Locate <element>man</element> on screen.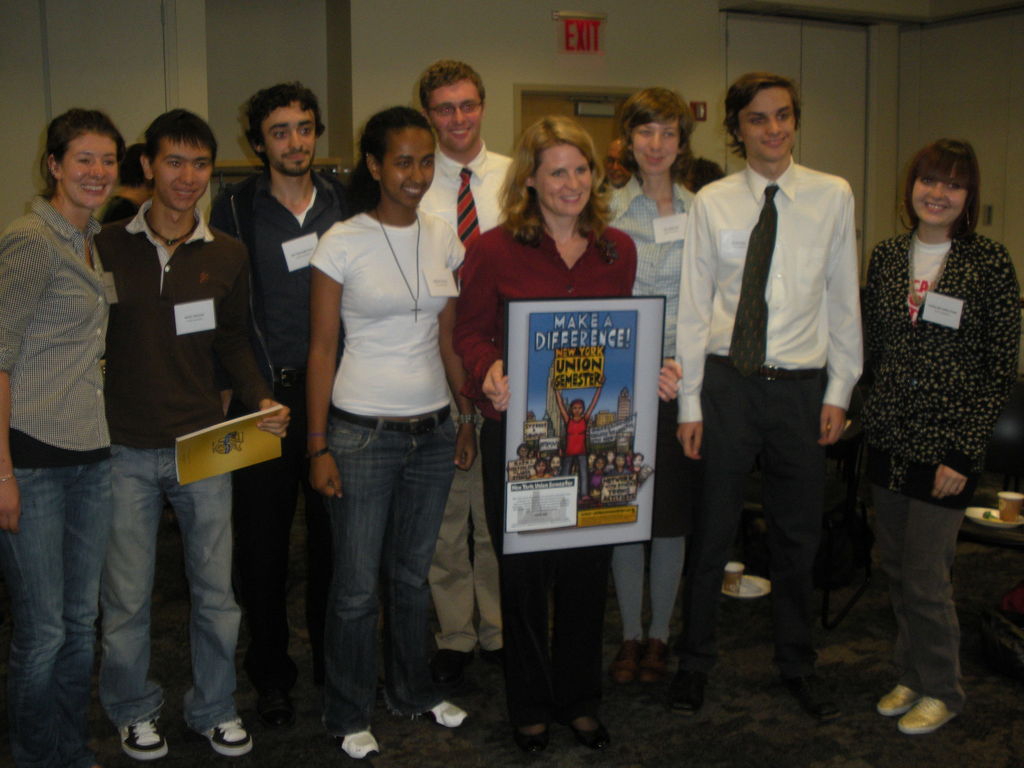
On screen at left=95, top=109, right=293, bottom=761.
